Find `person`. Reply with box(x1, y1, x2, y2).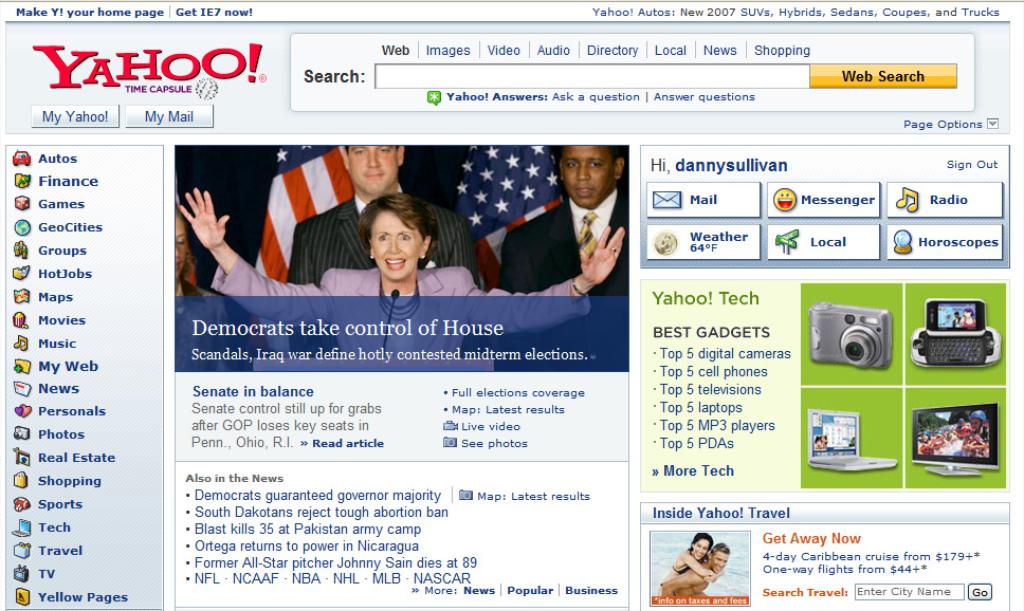
box(180, 188, 628, 359).
